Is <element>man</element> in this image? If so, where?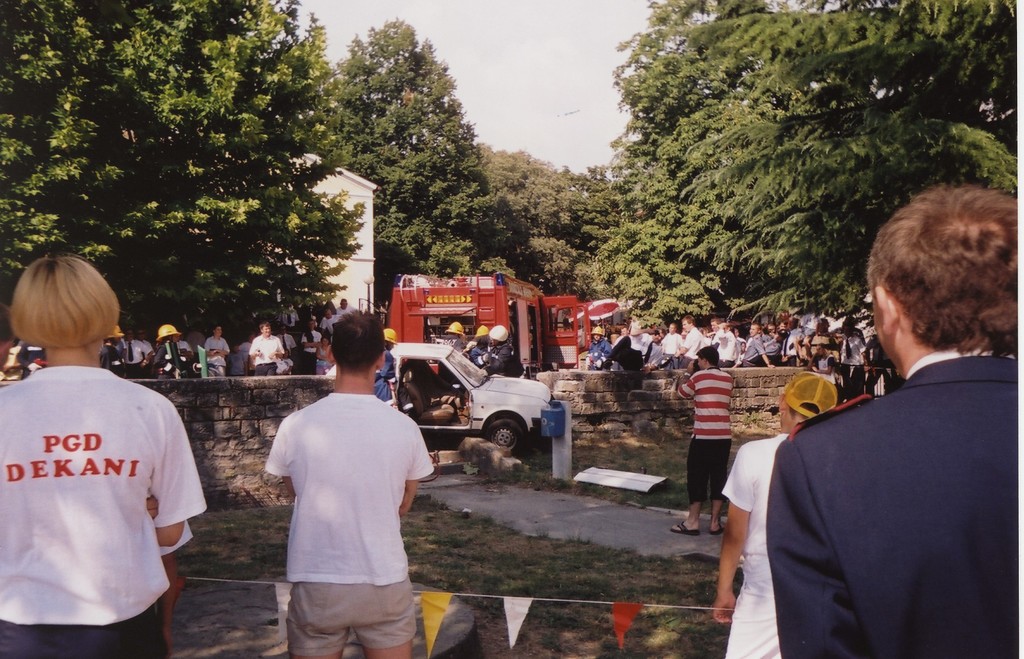
Yes, at (x1=248, y1=321, x2=285, y2=379).
